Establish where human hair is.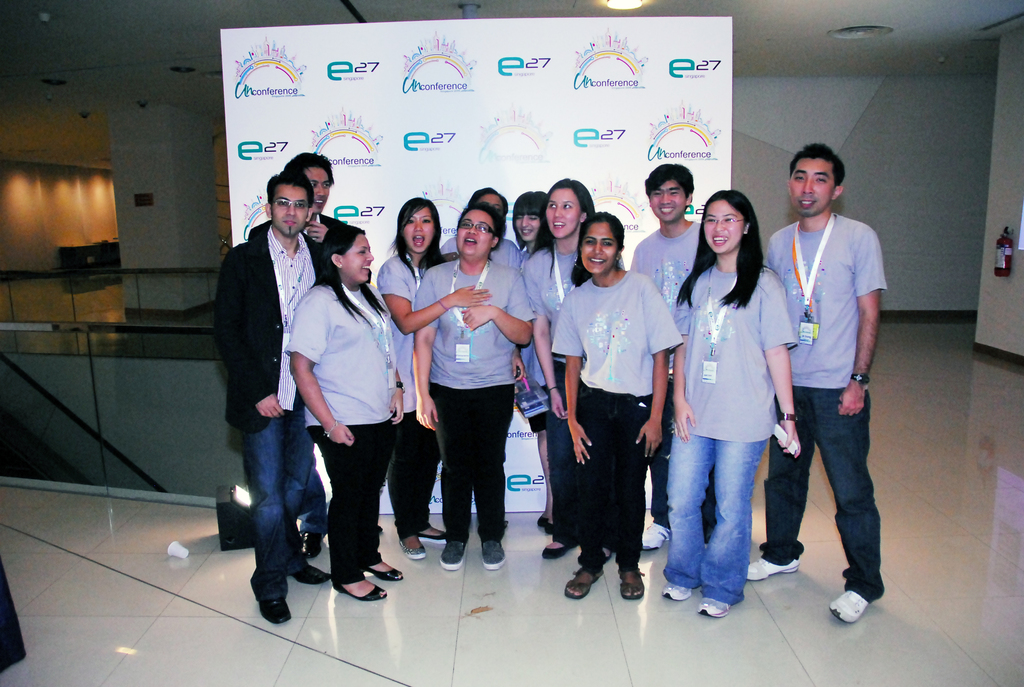
Established at bbox(391, 196, 446, 280).
